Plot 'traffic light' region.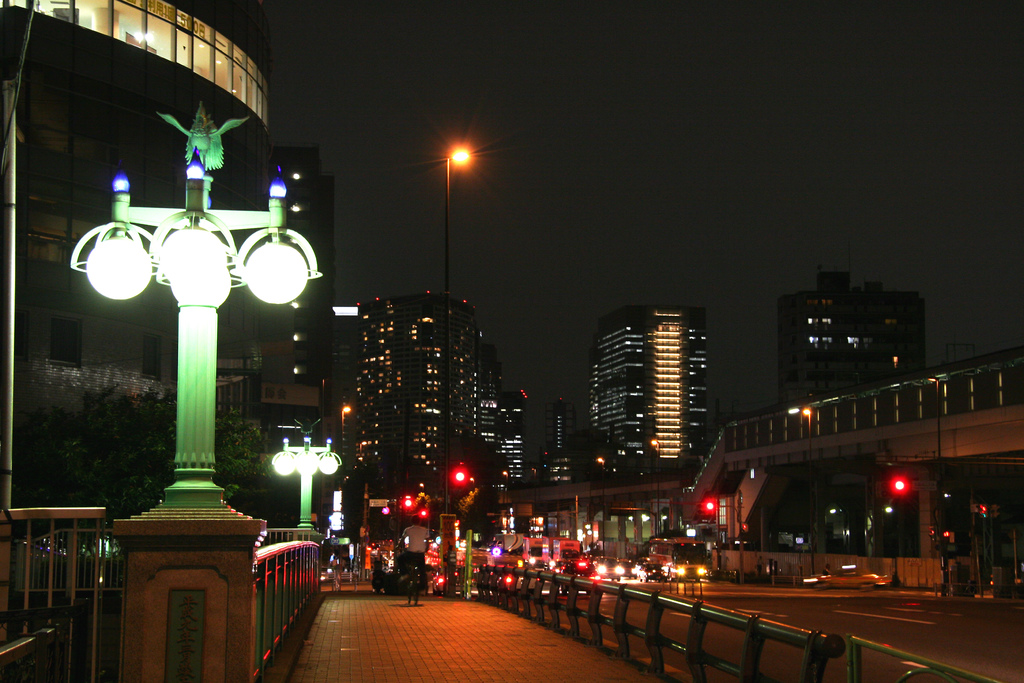
Plotted at 740/522/749/534.
